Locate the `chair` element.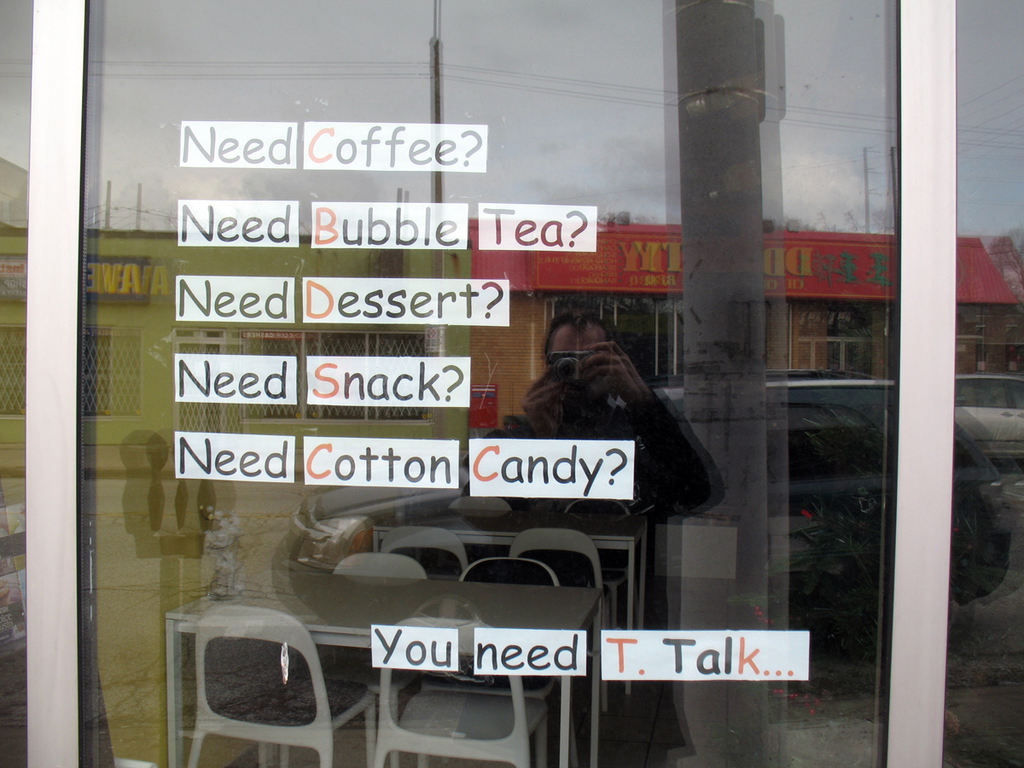
Element bbox: (left=509, top=530, right=602, bottom=590).
